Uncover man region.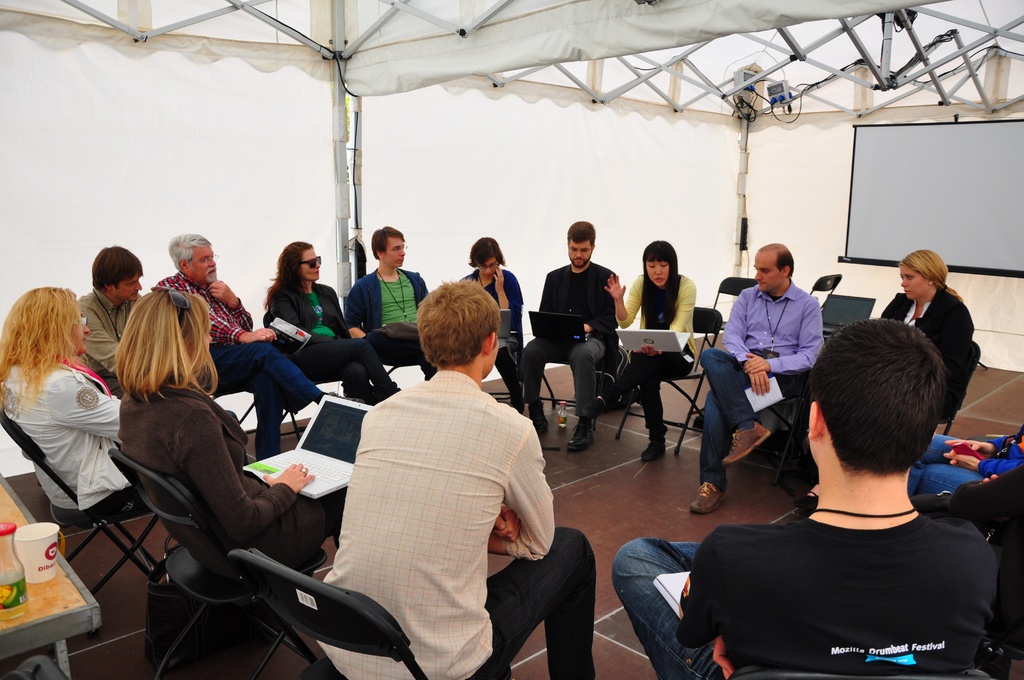
Uncovered: box(346, 224, 431, 376).
